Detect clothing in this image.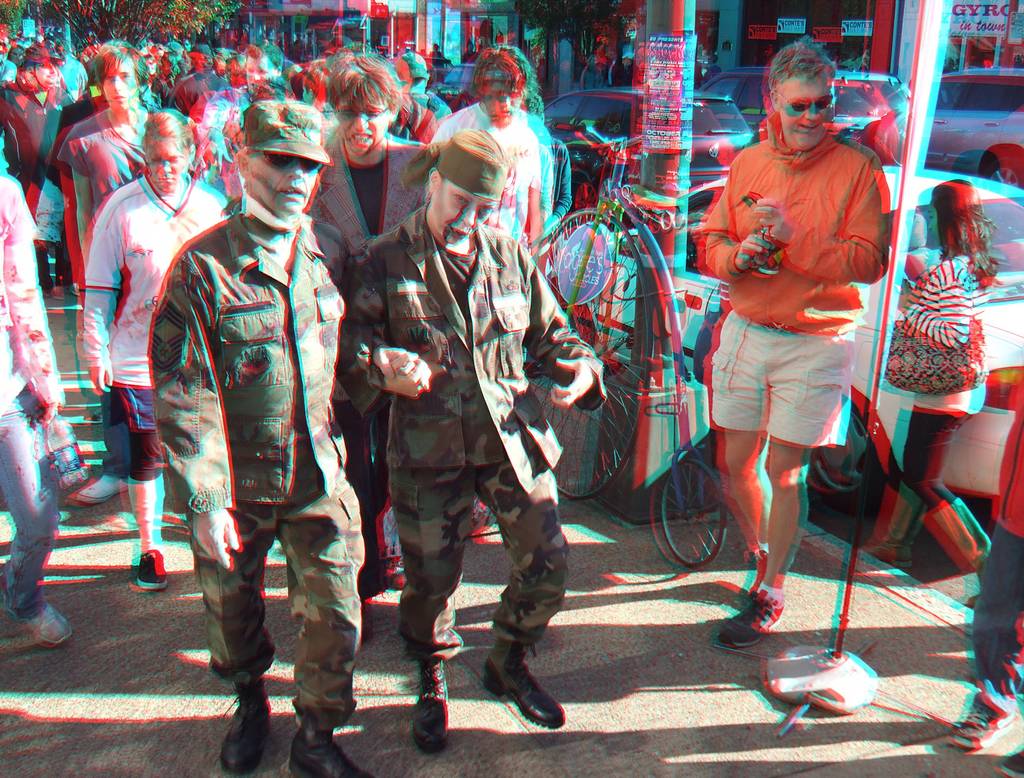
Detection: <box>56,110,145,218</box>.
